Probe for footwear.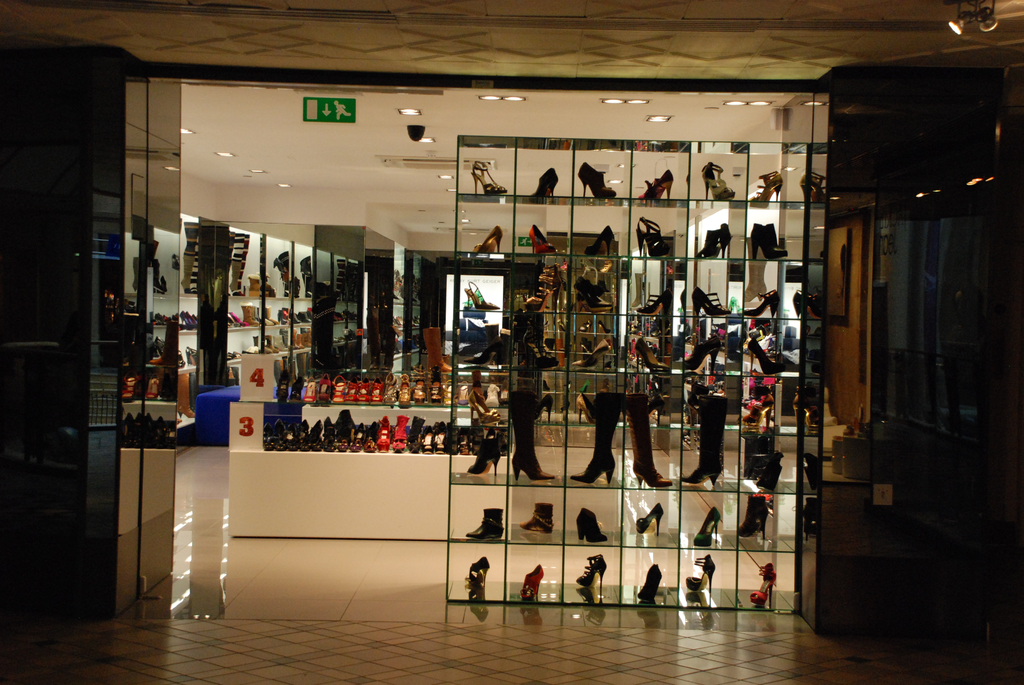
Probe result: box=[407, 414, 426, 457].
